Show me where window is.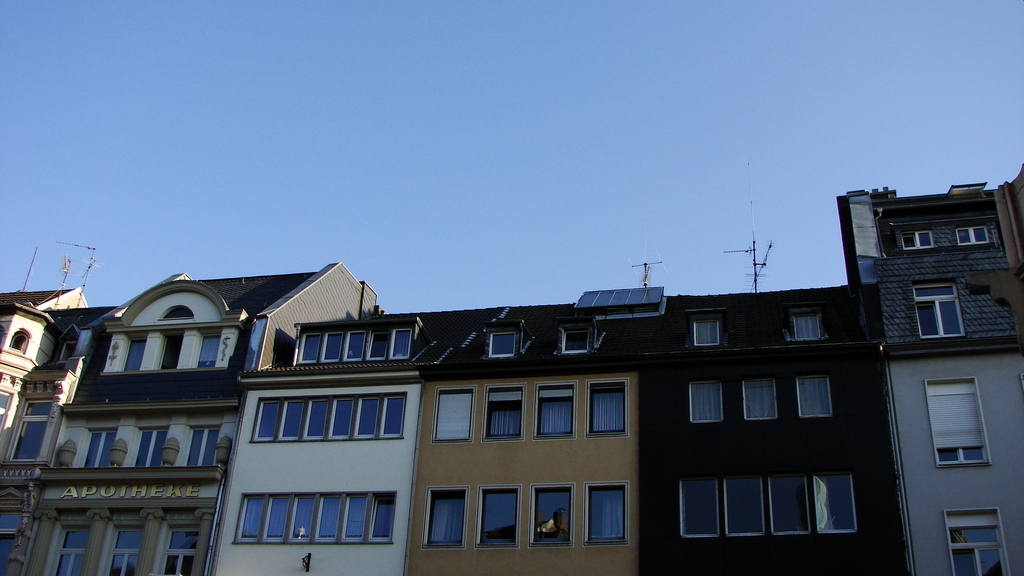
window is at left=482, top=380, right=524, bottom=444.
